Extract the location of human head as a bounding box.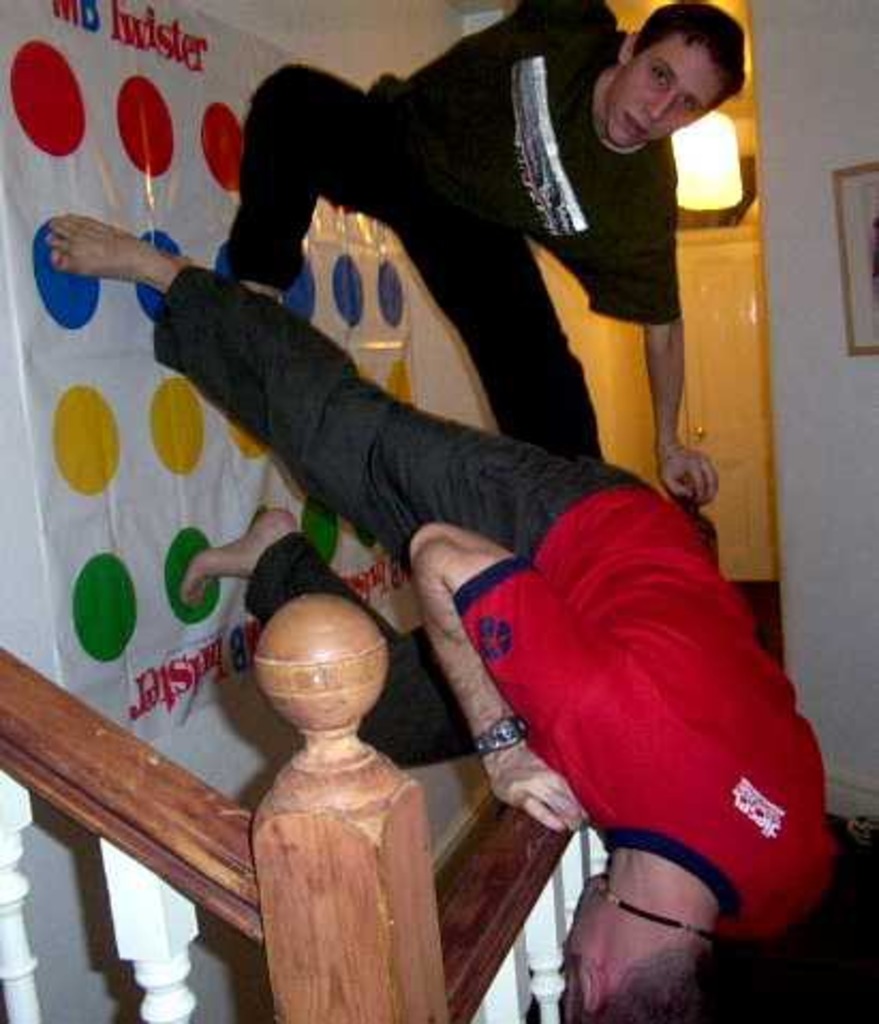
[left=567, top=881, right=716, bottom=1022].
